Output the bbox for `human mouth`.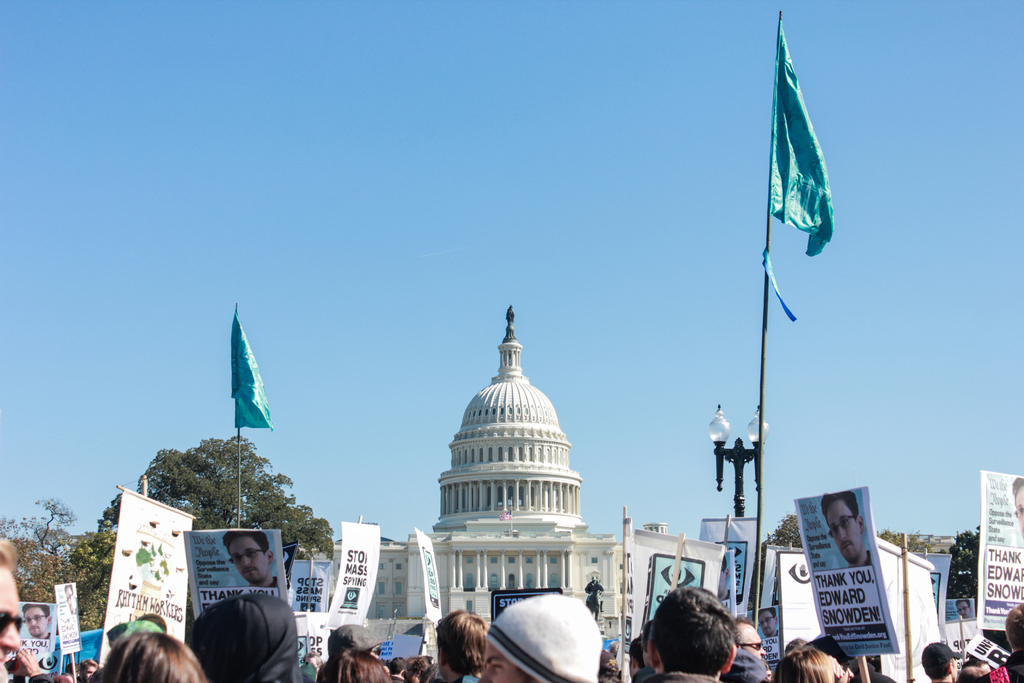
253 574 259 578.
